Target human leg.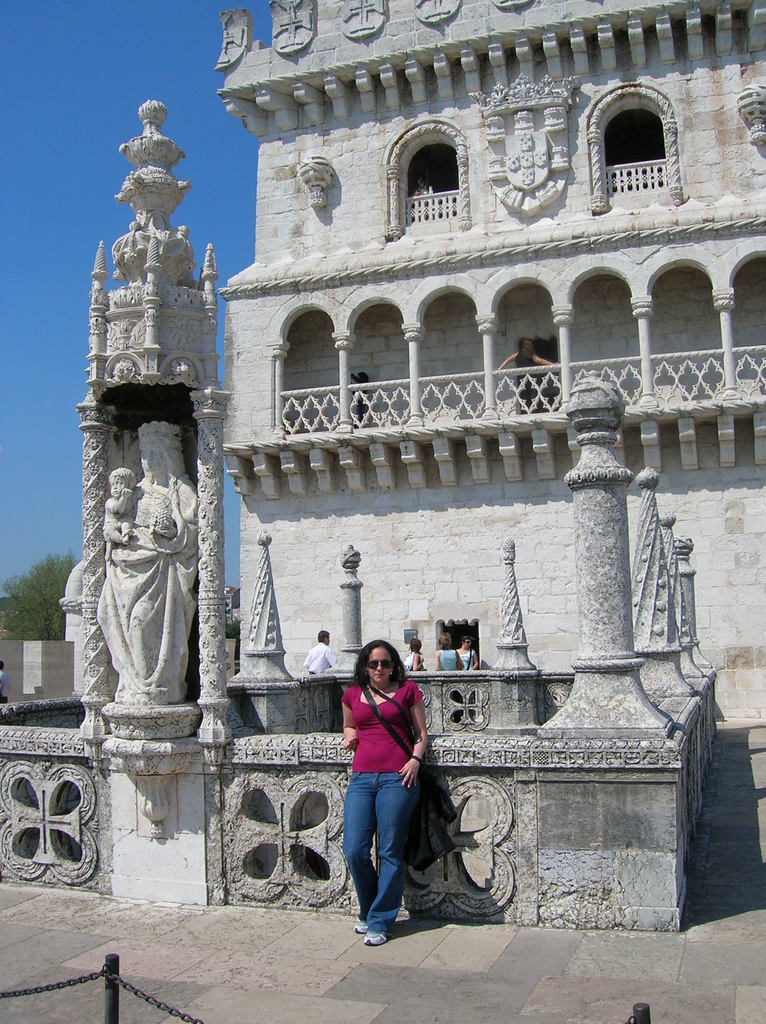
Target region: x1=365 y1=769 x2=416 y2=946.
